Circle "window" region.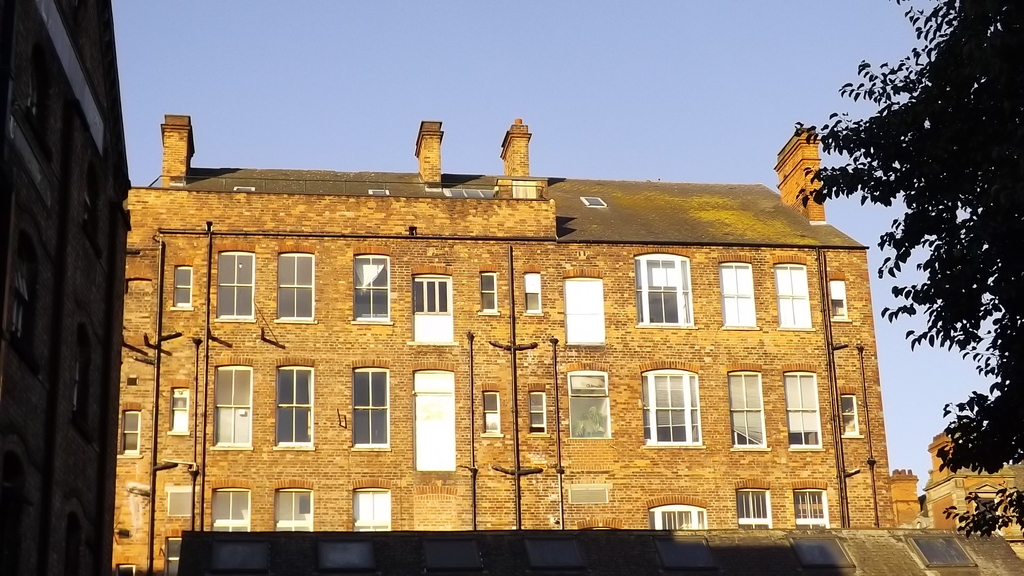
Region: x1=644, y1=367, x2=707, y2=447.
